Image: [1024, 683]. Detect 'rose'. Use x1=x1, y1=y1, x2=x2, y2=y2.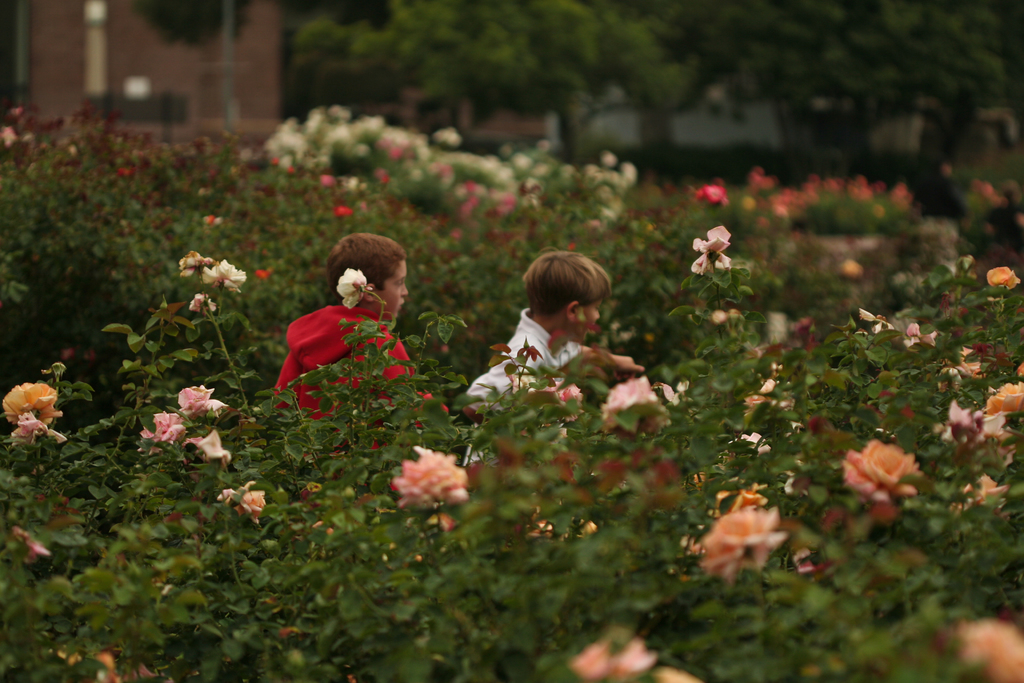
x1=543, y1=378, x2=580, y2=423.
